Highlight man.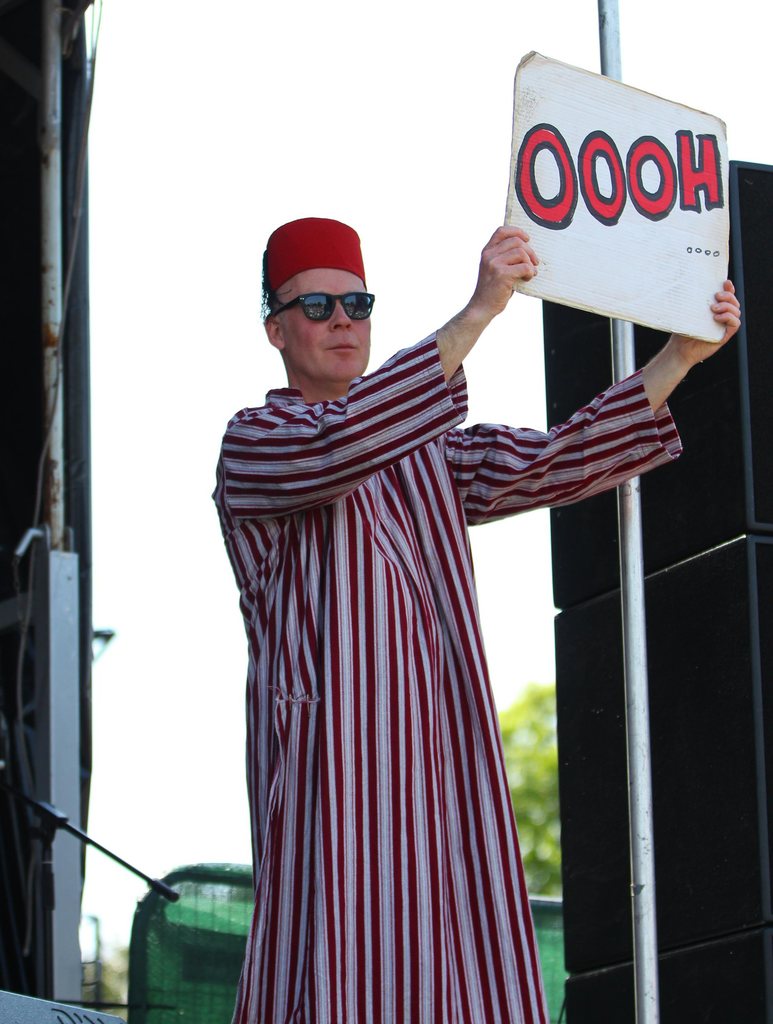
Highlighted region: region(200, 161, 634, 986).
